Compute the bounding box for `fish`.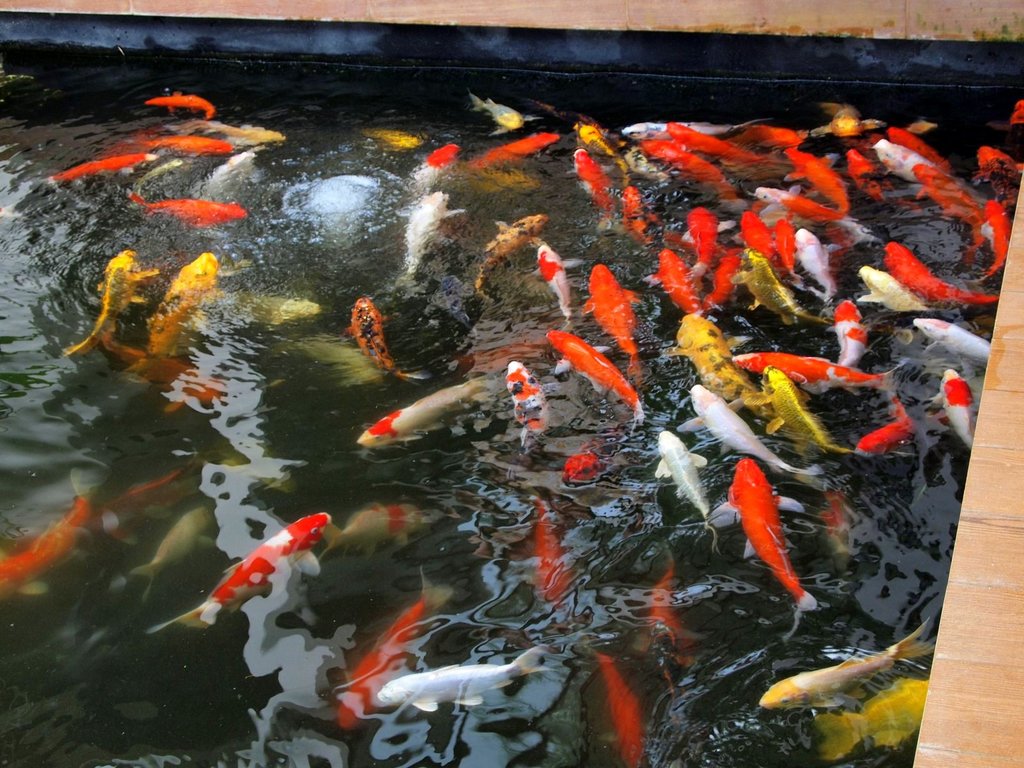
[left=534, top=240, right=577, bottom=321].
